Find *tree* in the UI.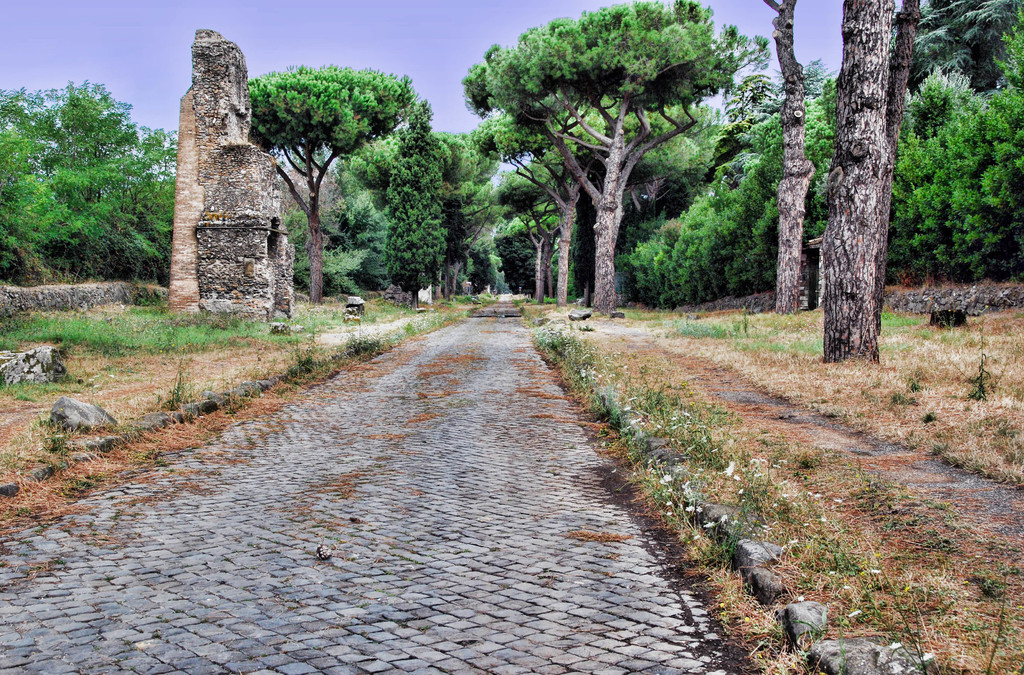
UI element at [x1=243, y1=60, x2=506, y2=299].
